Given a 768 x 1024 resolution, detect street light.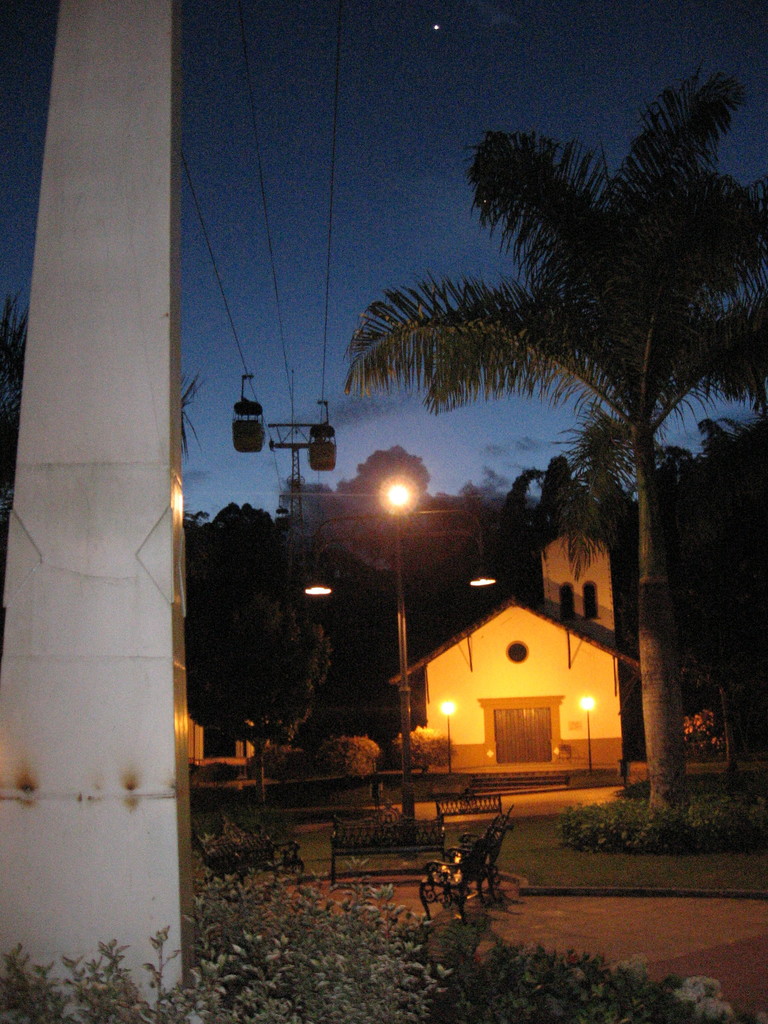
306 477 502 779.
